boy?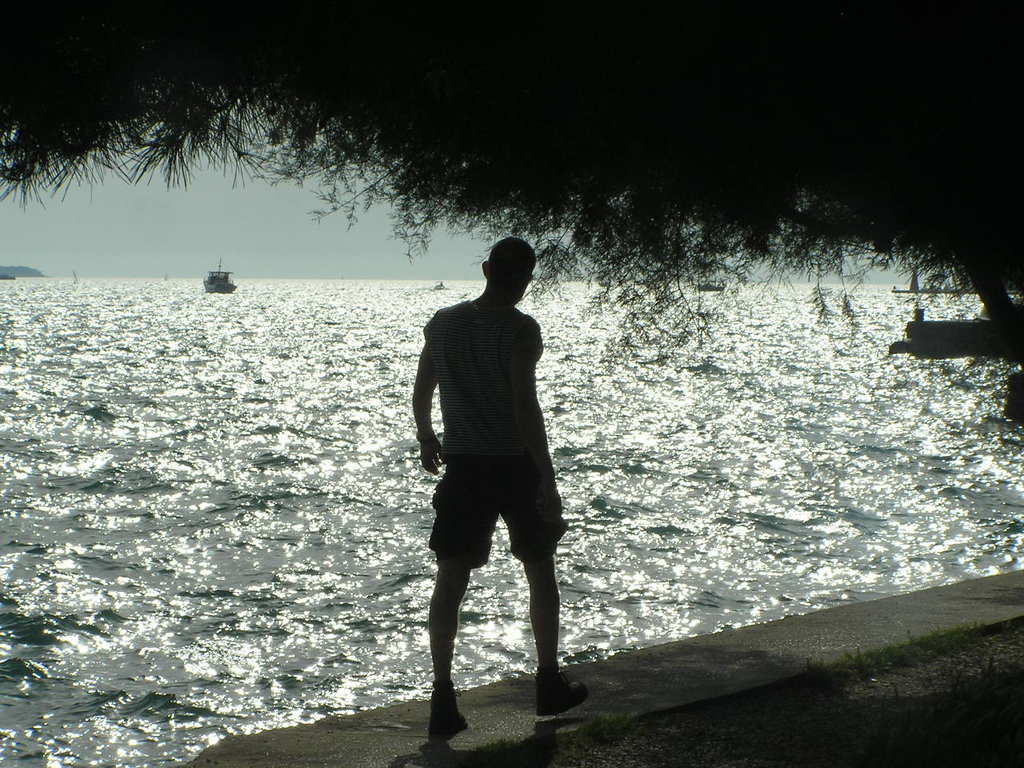
409,230,590,736
